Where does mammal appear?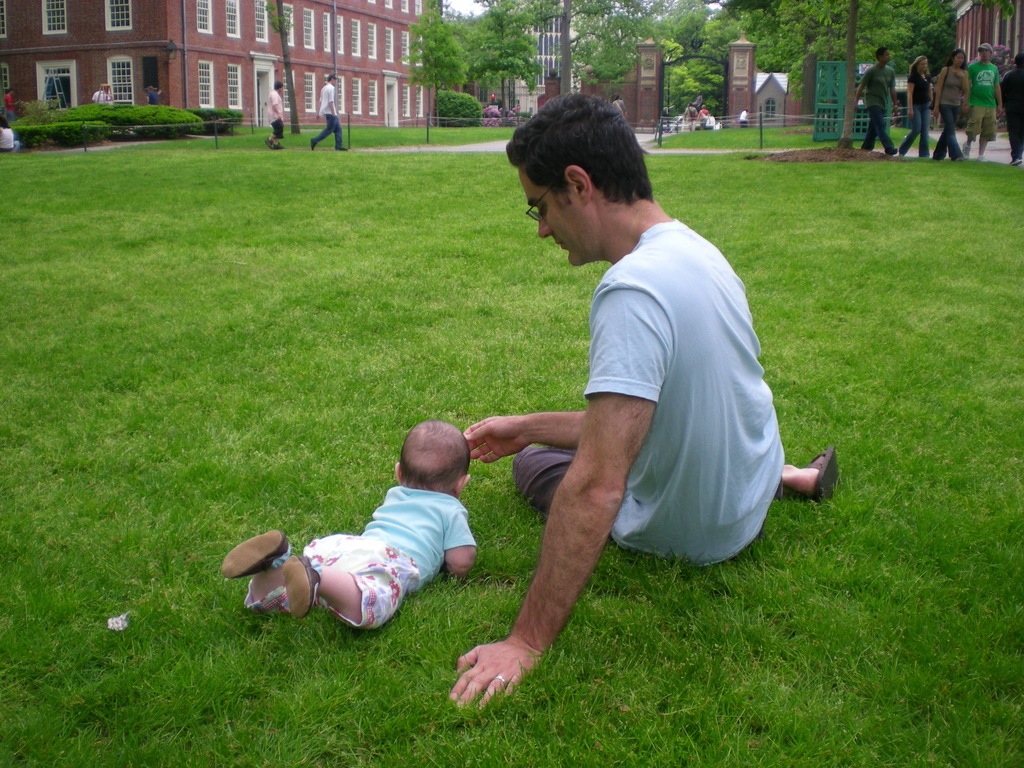
Appears at {"x1": 263, "y1": 82, "x2": 285, "y2": 152}.
